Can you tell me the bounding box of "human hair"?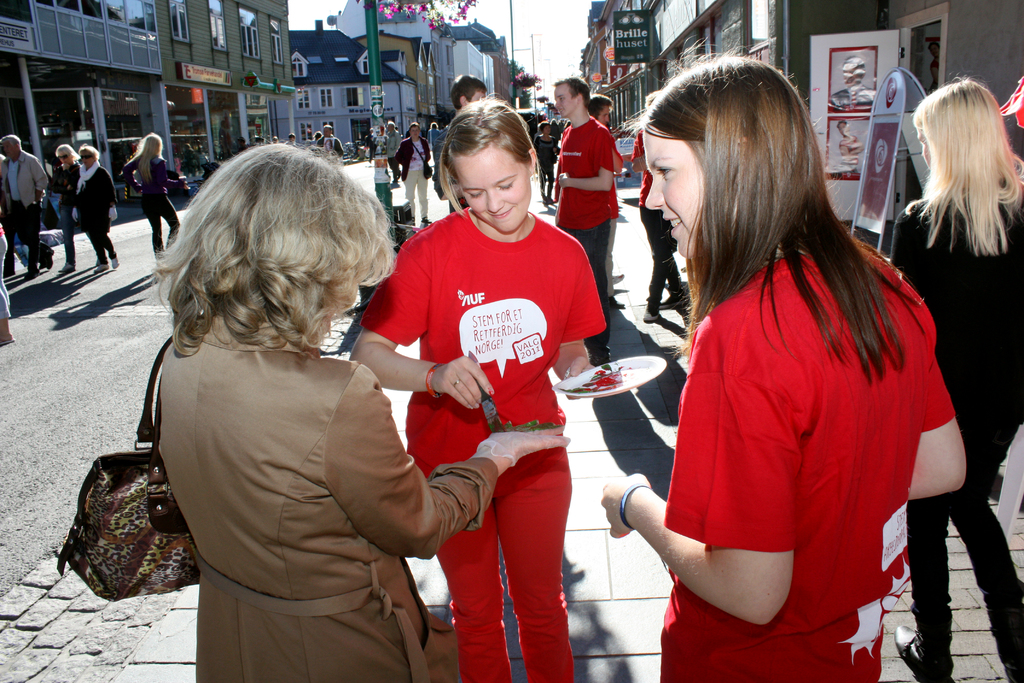
Rect(56, 142, 79, 160).
